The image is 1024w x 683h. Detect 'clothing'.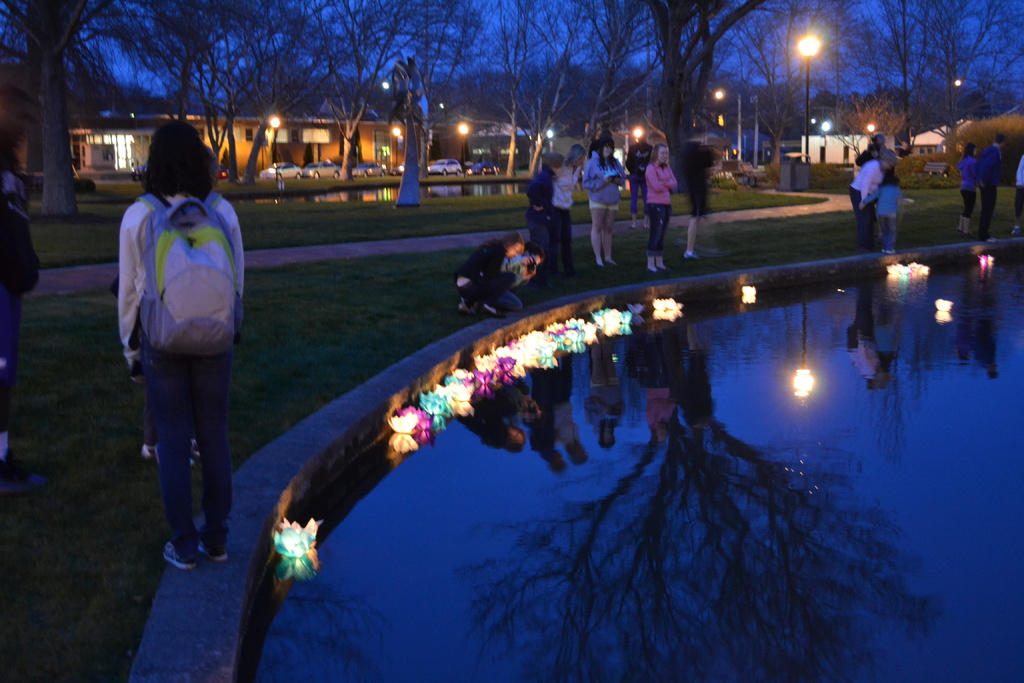
Detection: <bbox>520, 167, 558, 268</bbox>.
